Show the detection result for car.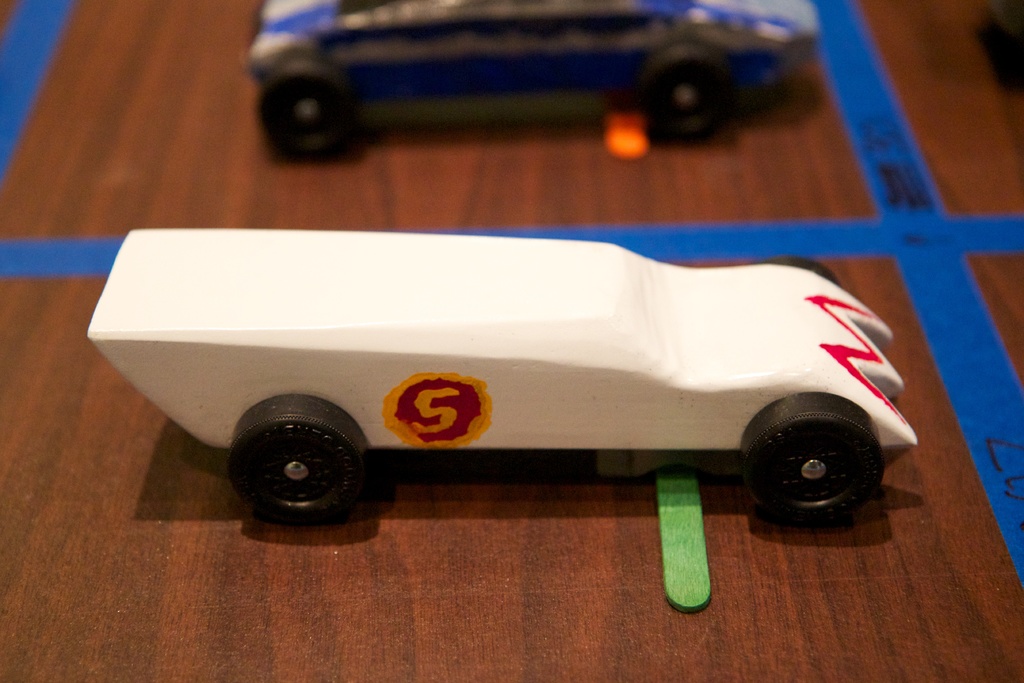
(x1=237, y1=0, x2=810, y2=152).
